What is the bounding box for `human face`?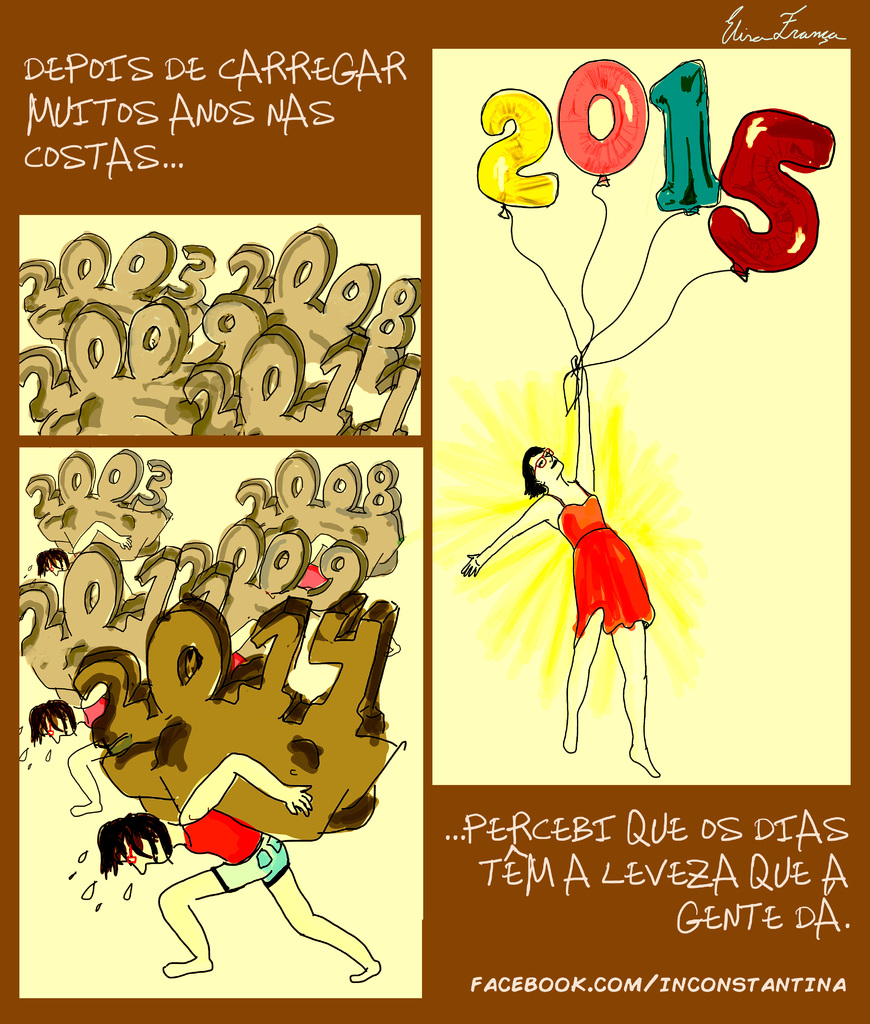
detection(46, 564, 65, 576).
